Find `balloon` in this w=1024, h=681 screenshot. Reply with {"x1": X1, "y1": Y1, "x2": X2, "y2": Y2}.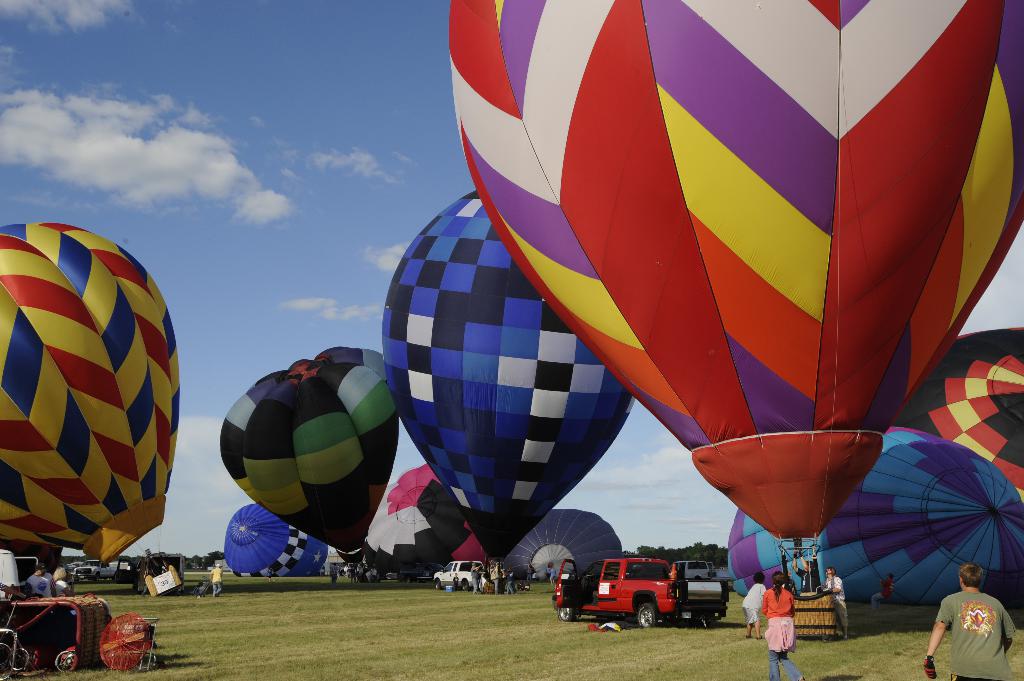
{"x1": 221, "y1": 503, "x2": 327, "y2": 584}.
